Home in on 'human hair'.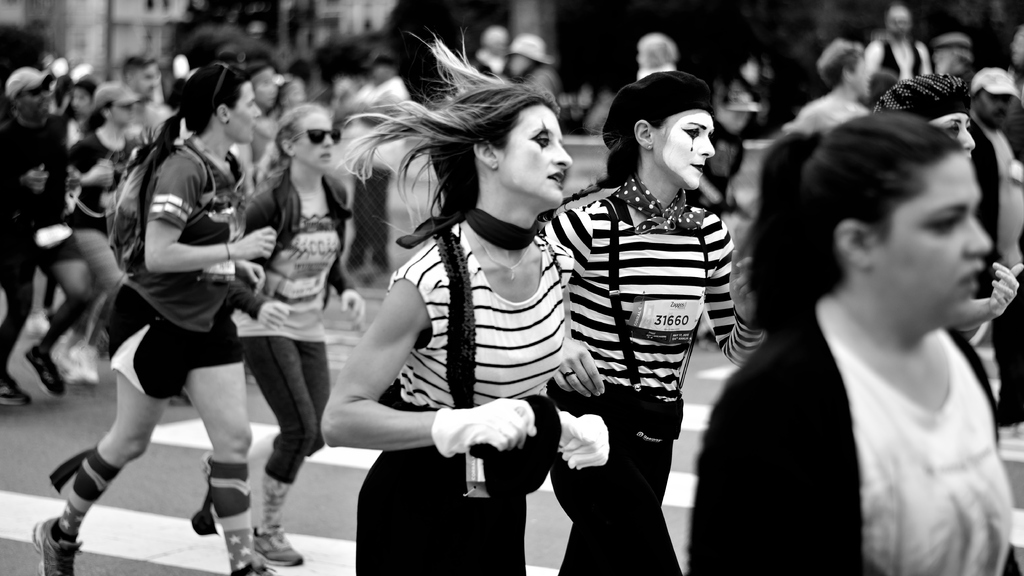
Homed in at <region>545, 111, 642, 221</region>.
